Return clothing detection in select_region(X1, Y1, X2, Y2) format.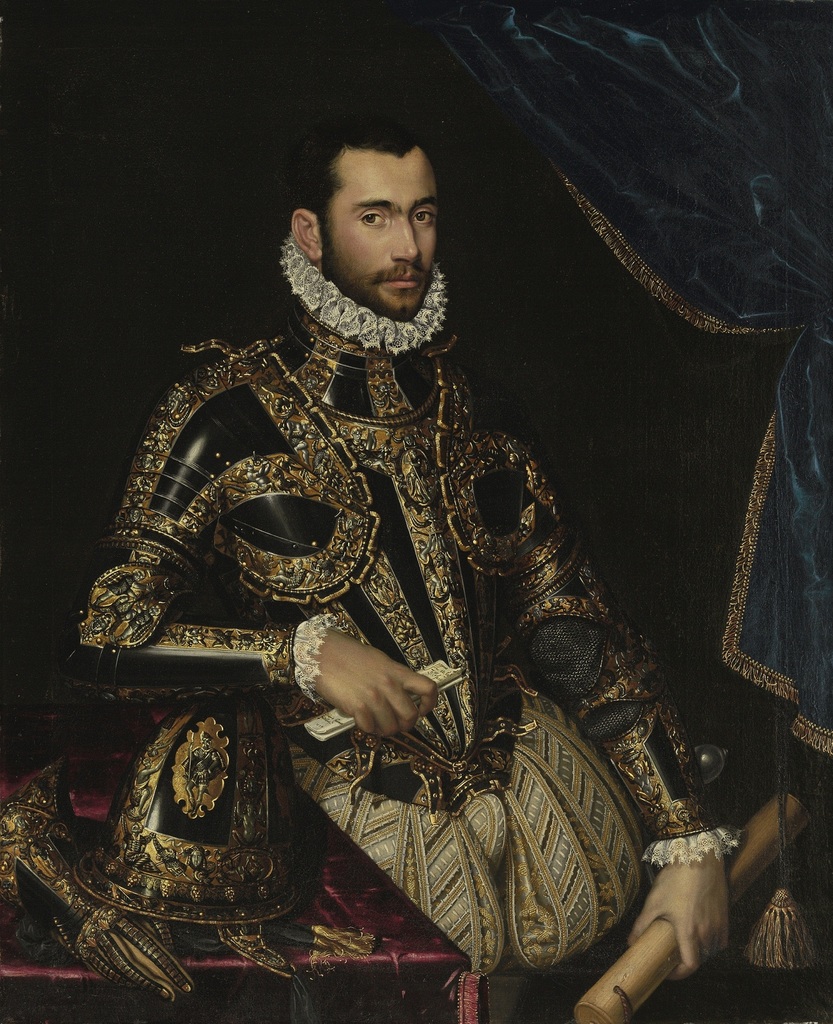
select_region(69, 227, 735, 968).
